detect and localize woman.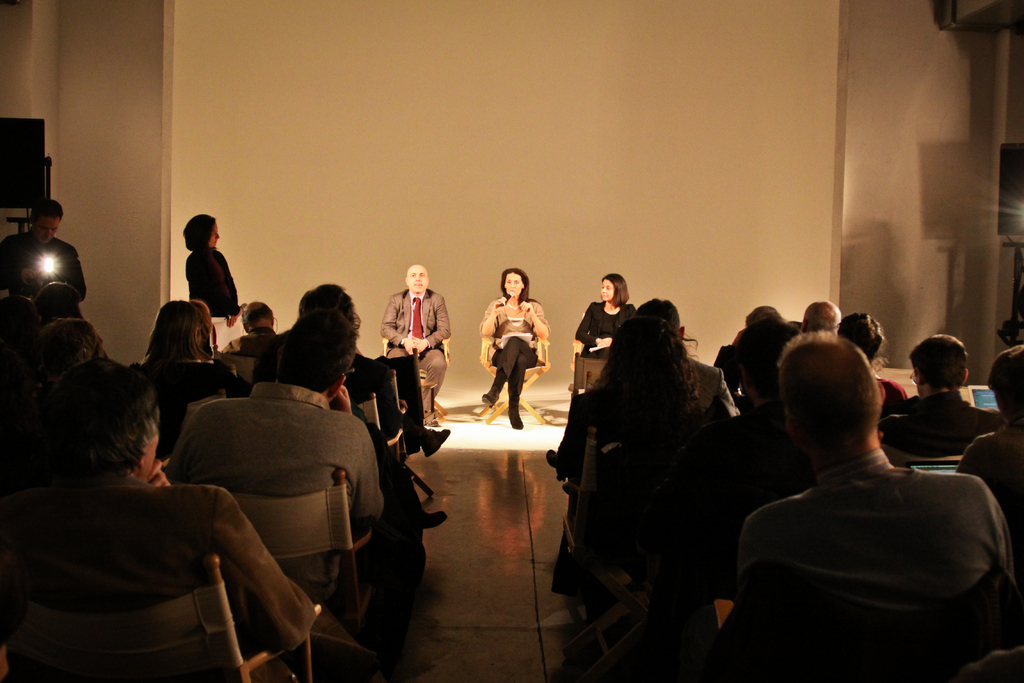
Localized at 138/304/253/456.
